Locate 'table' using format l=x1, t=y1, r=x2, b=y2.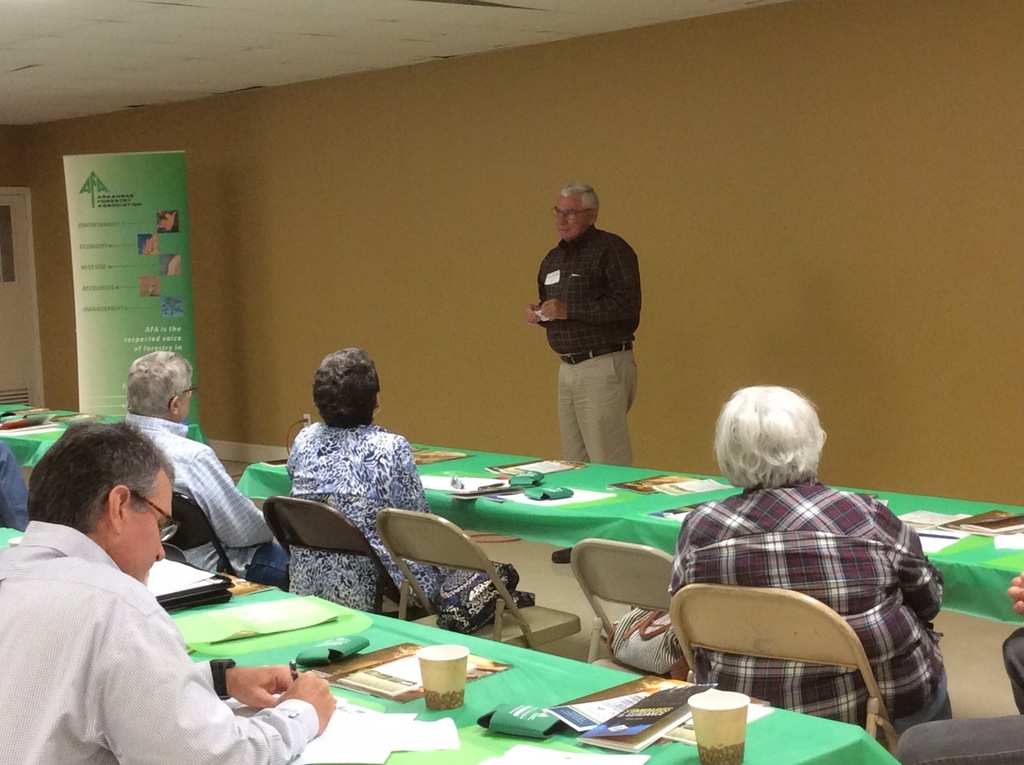
l=75, t=575, r=772, b=757.
